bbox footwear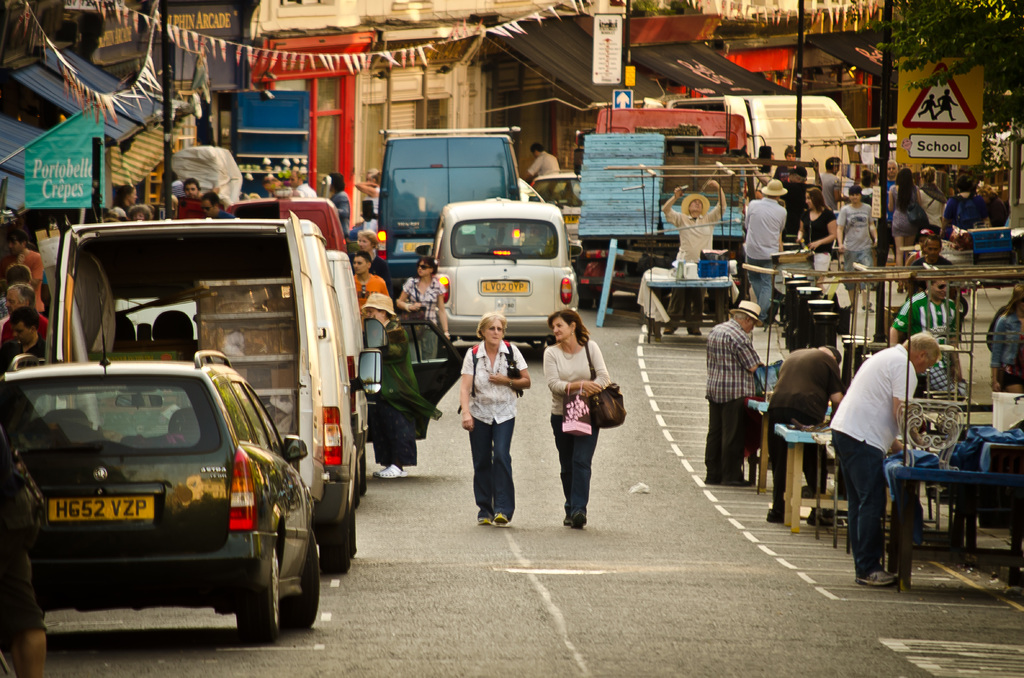
[left=856, top=570, right=898, bottom=588]
